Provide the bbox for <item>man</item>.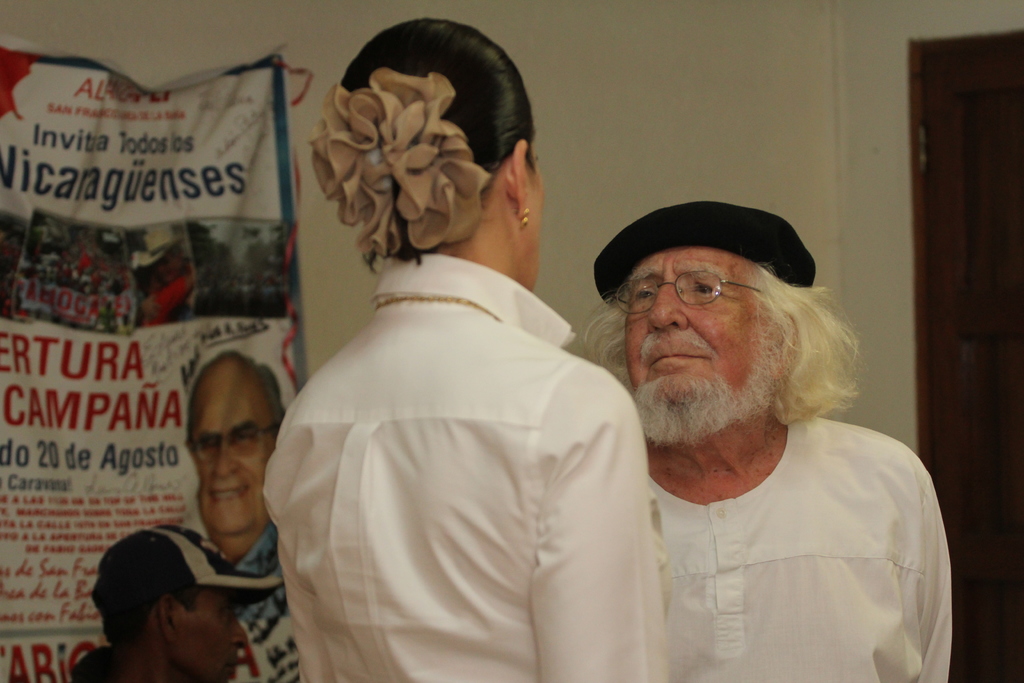
{"x1": 580, "y1": 201, "x2": 954, "y2": 682}.
